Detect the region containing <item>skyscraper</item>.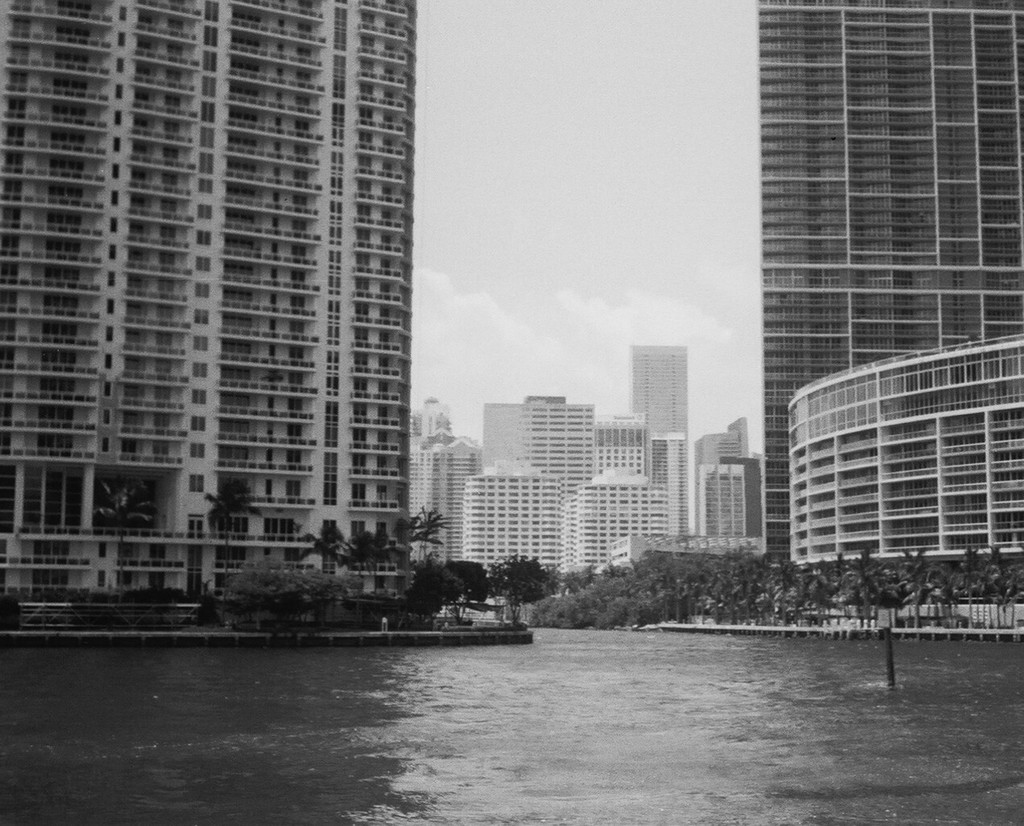
box=[704, 449, 787, 561].
